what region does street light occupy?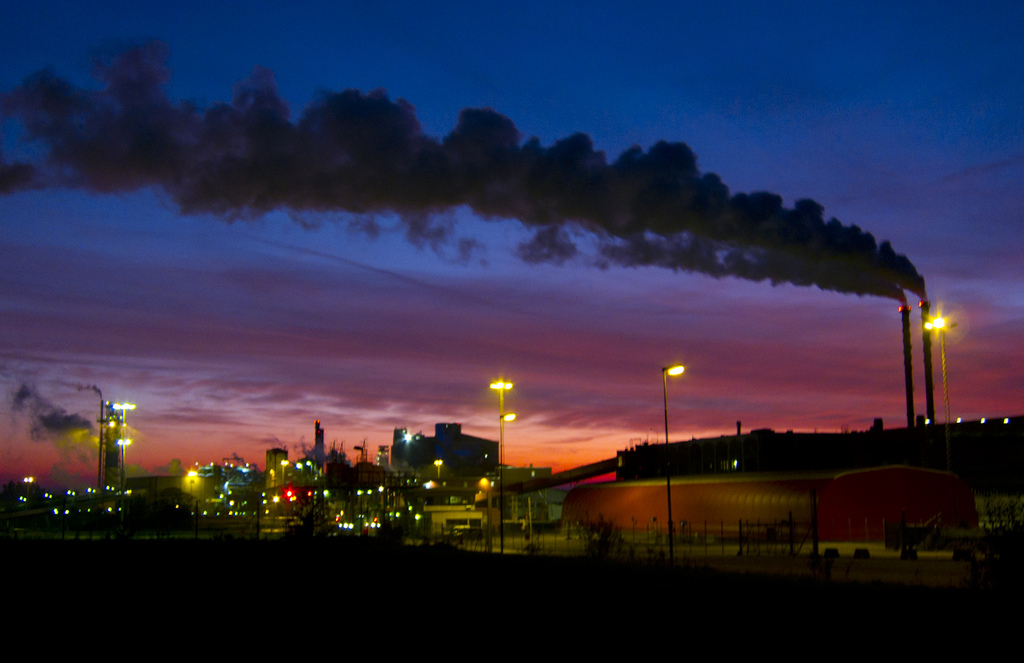
{"x1": 488, "y1": 373, "x2": 527, "y2": 555}.
